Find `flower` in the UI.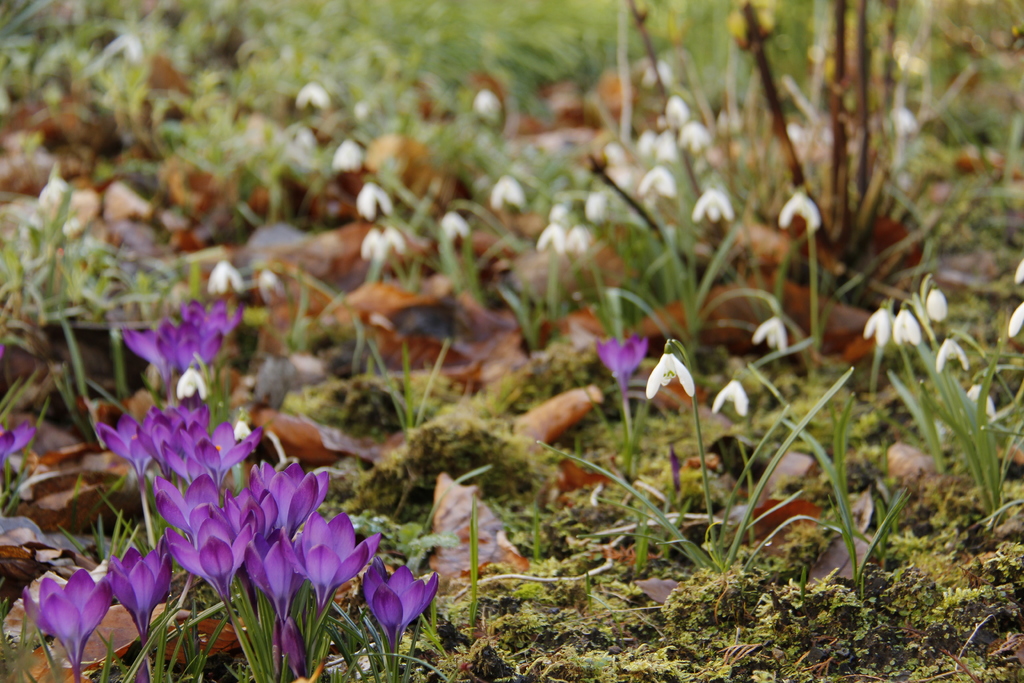
UI element at l=548, t=204, r=571, b=226.
